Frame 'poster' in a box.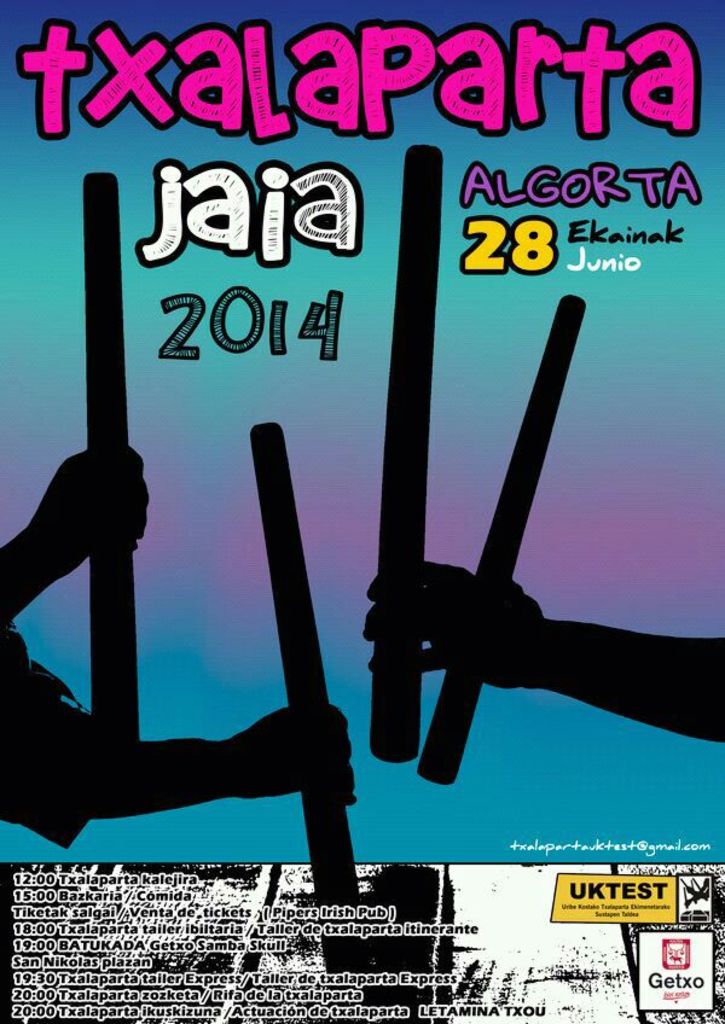
[left=0, top=1, right=724, bottom=1023].
